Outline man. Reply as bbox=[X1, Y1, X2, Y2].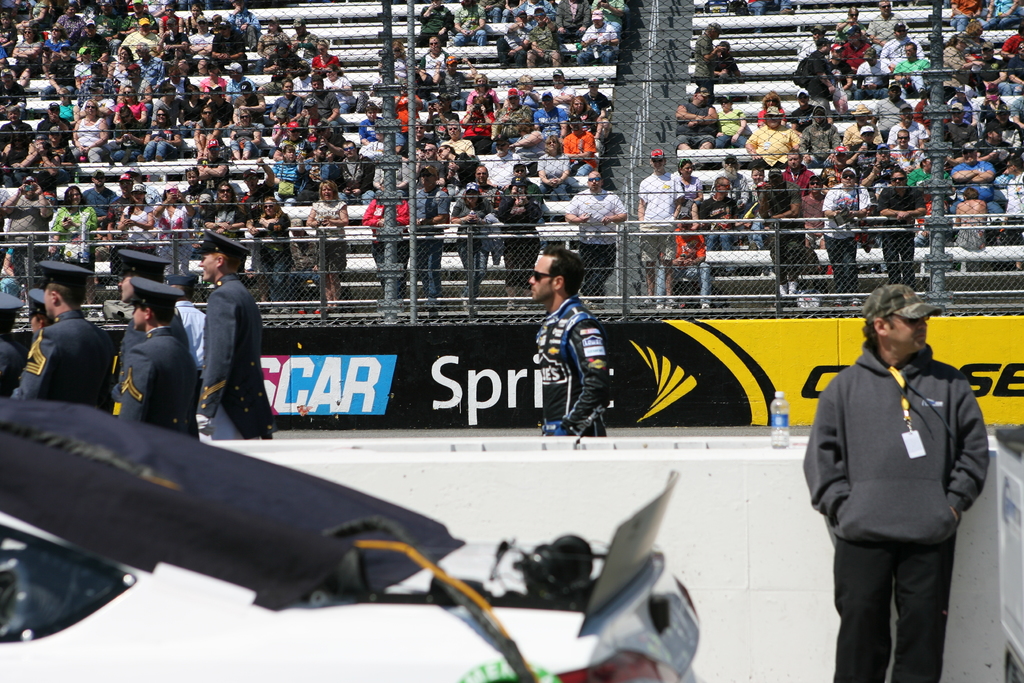
bbox=[639, 149, 683, 308].
